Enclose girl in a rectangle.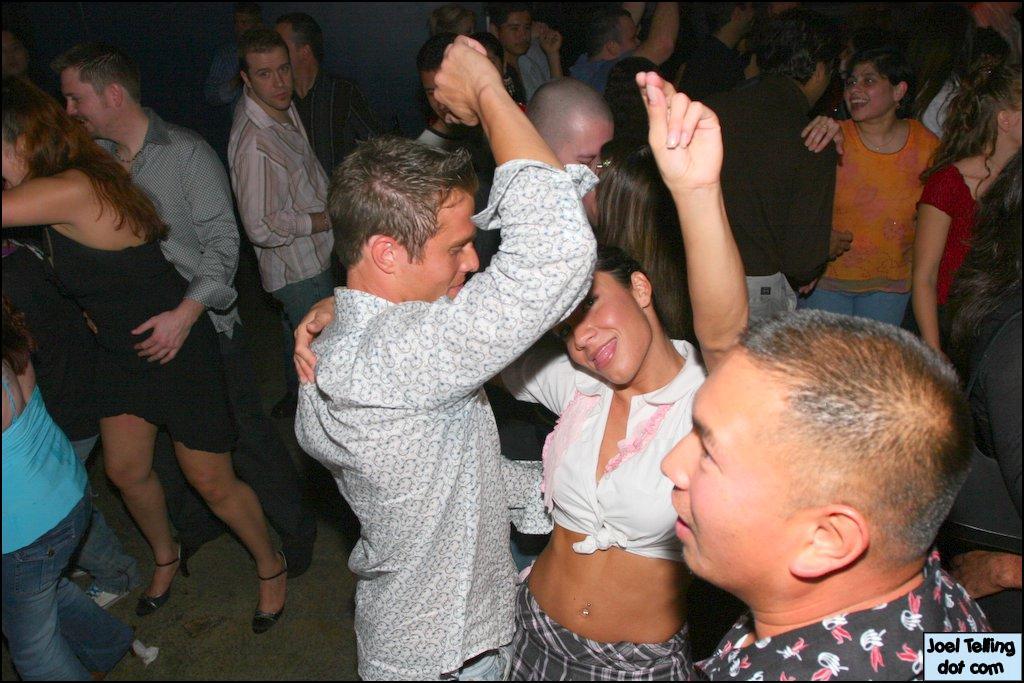
pyautogui.locateOnScreen(0, 303, 104, 682).
